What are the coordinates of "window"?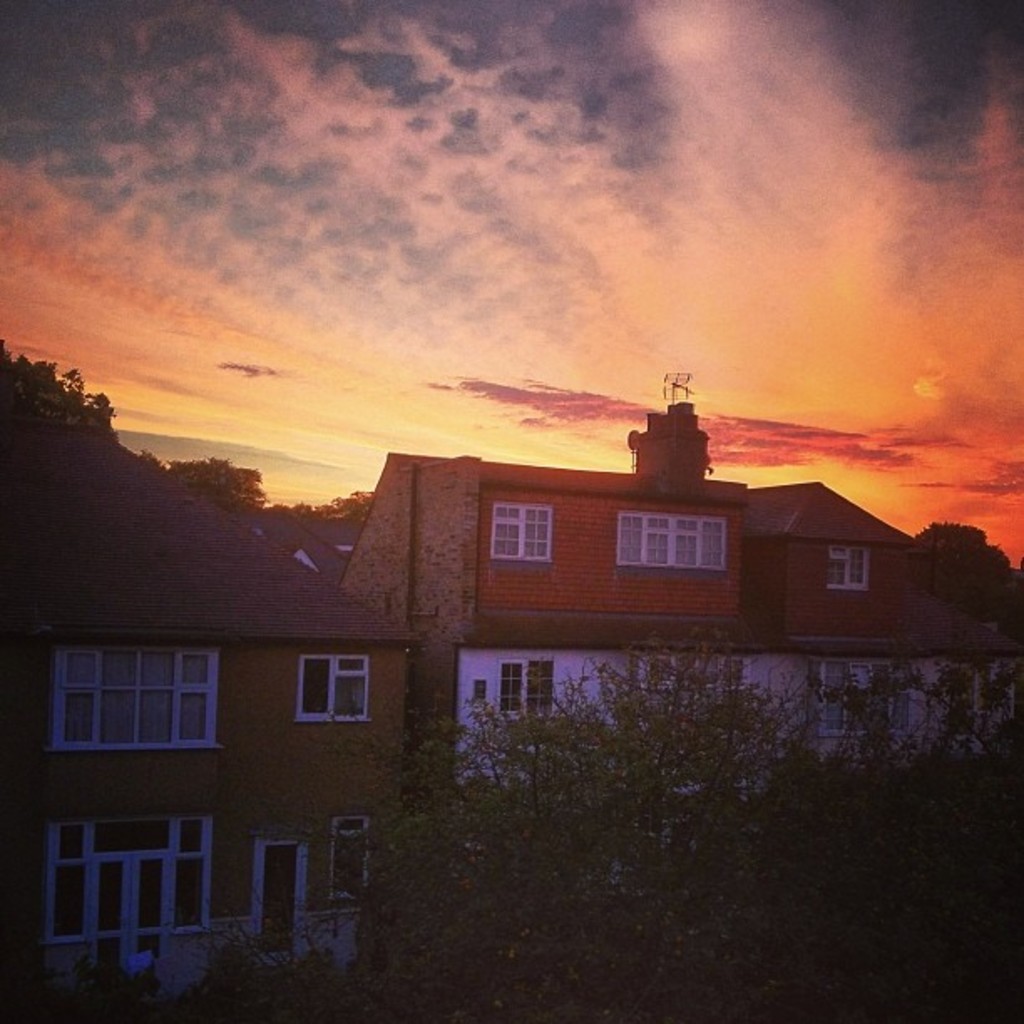
<bbox>490, 497, 549, 559</bbox>.
